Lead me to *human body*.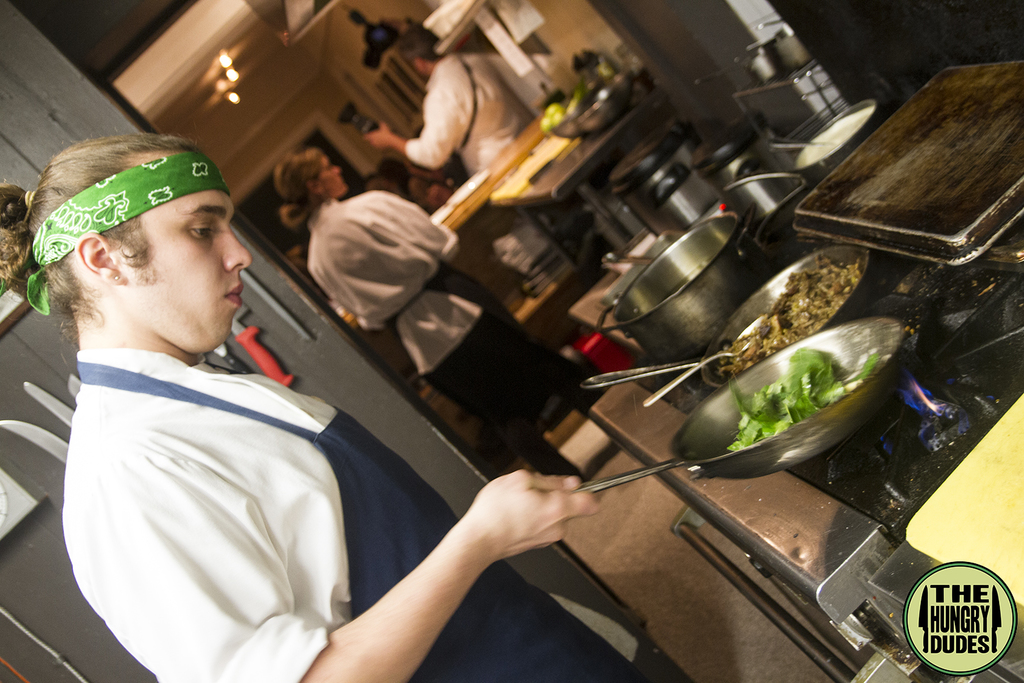
Lead to crop(279, 150, 598, 481).
